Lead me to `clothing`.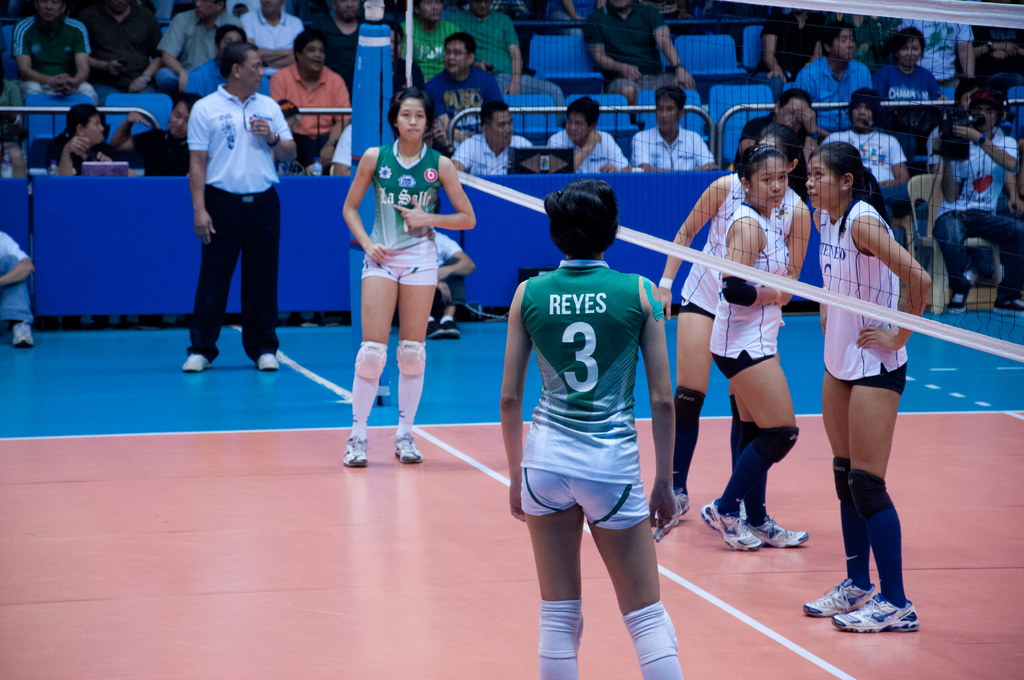
Lead to x1=927, y1=129, x2=1022, y2=288.
